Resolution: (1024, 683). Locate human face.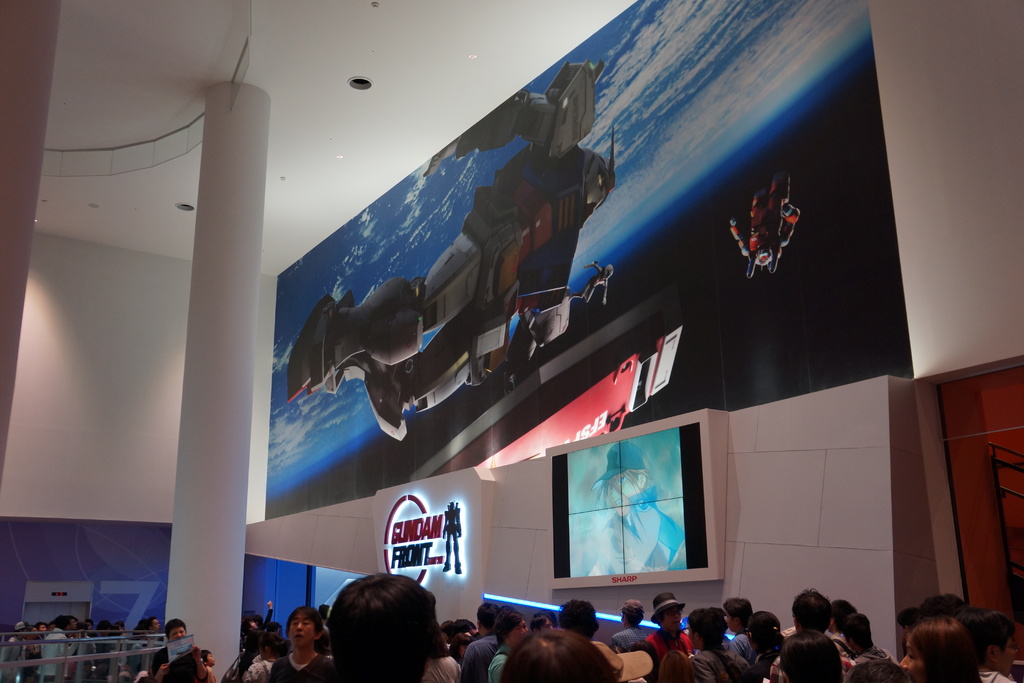
<region>291, 611, 315, 646</region>.
